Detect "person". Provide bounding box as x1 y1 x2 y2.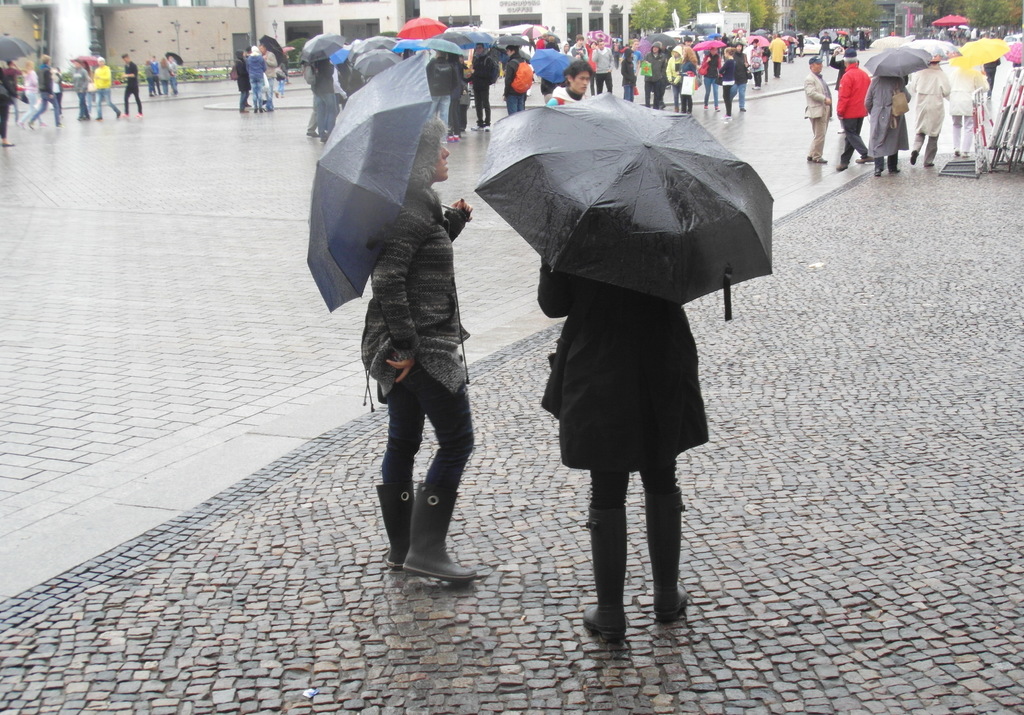
805 56 833 163.
